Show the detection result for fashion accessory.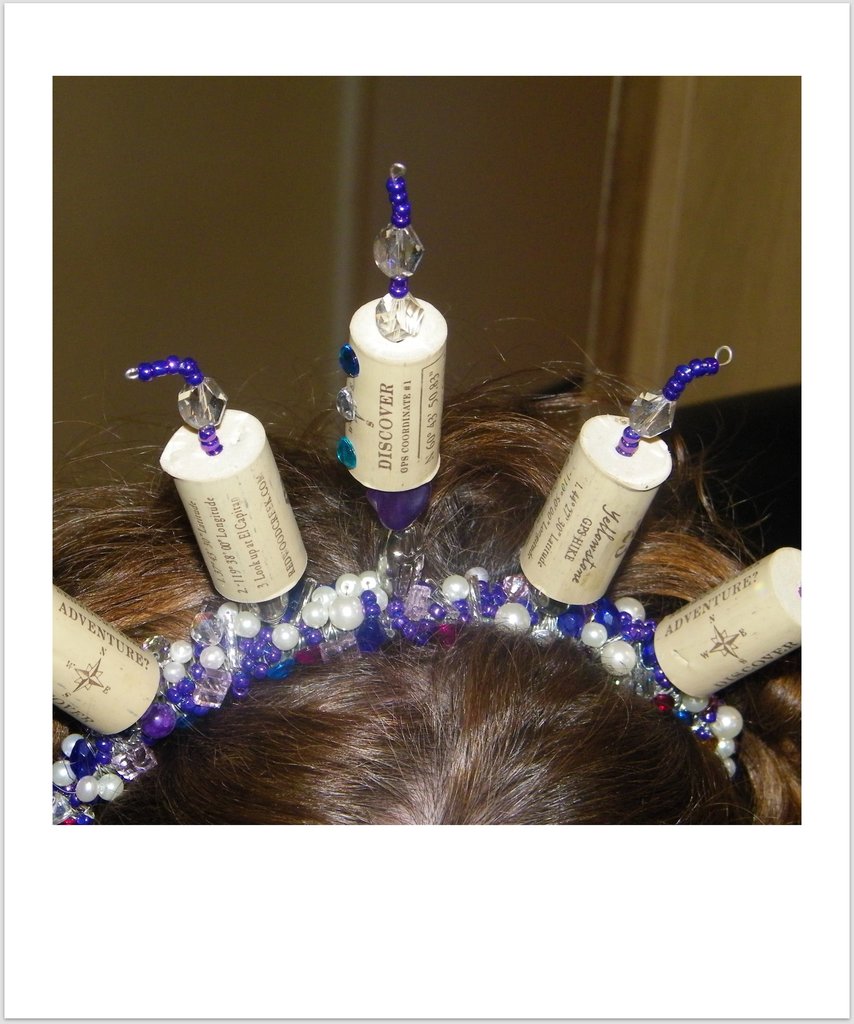
(x1=55, y1=155, x2=802, y2=827).
